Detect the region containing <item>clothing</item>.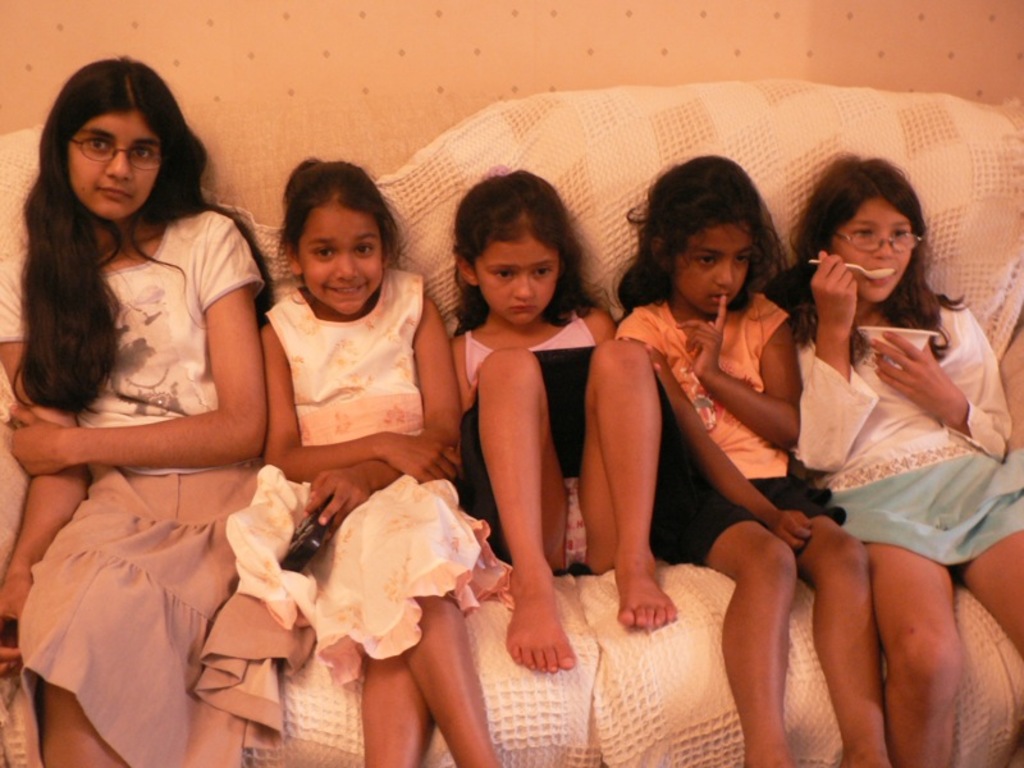
x1=233, y1=276, x2=503, y2=698.
